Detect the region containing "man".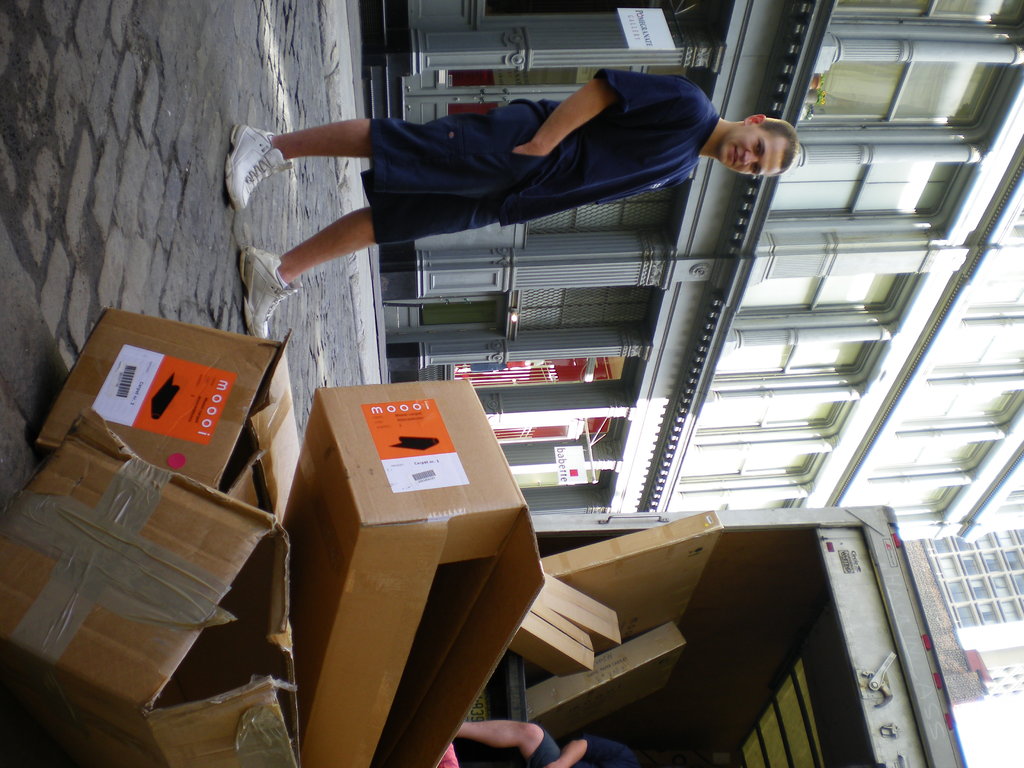
select_region(216, 54, 758, 358).
